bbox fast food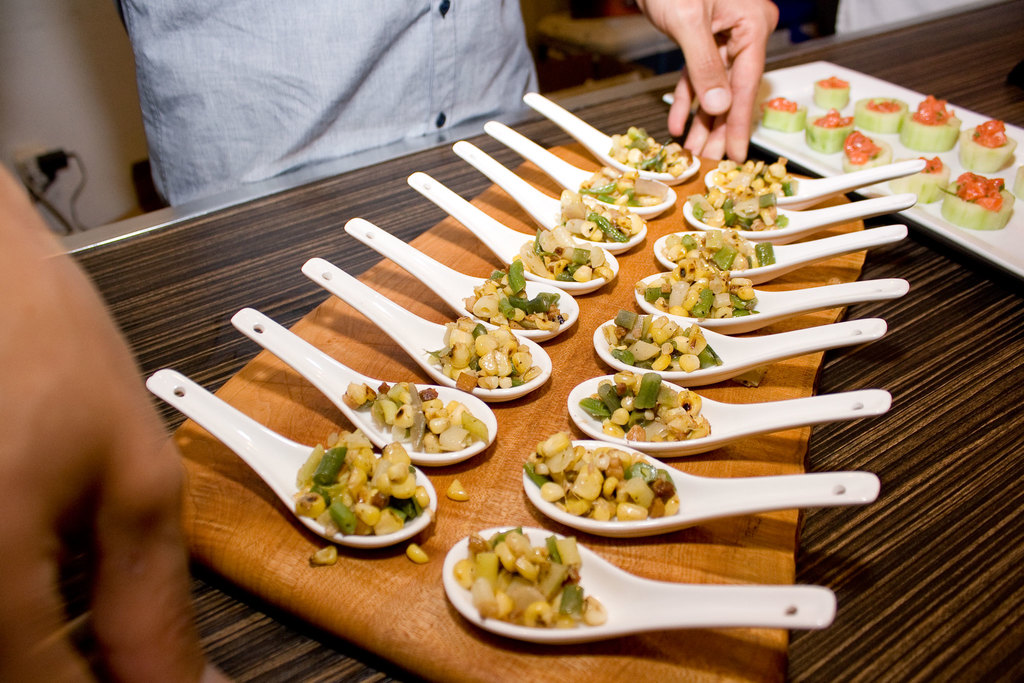
BBox(967, 124, 1012, 174)
